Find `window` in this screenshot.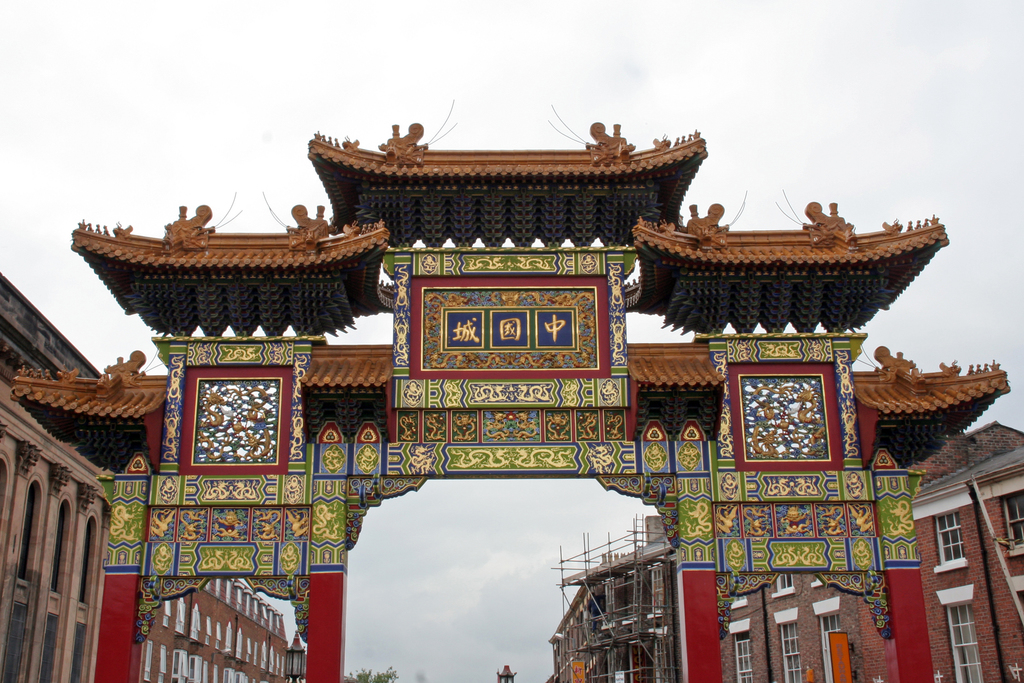
The bounding box for `window` is {"x1": 819, "y1": 610, "x2": 840, "y2": 681}.
